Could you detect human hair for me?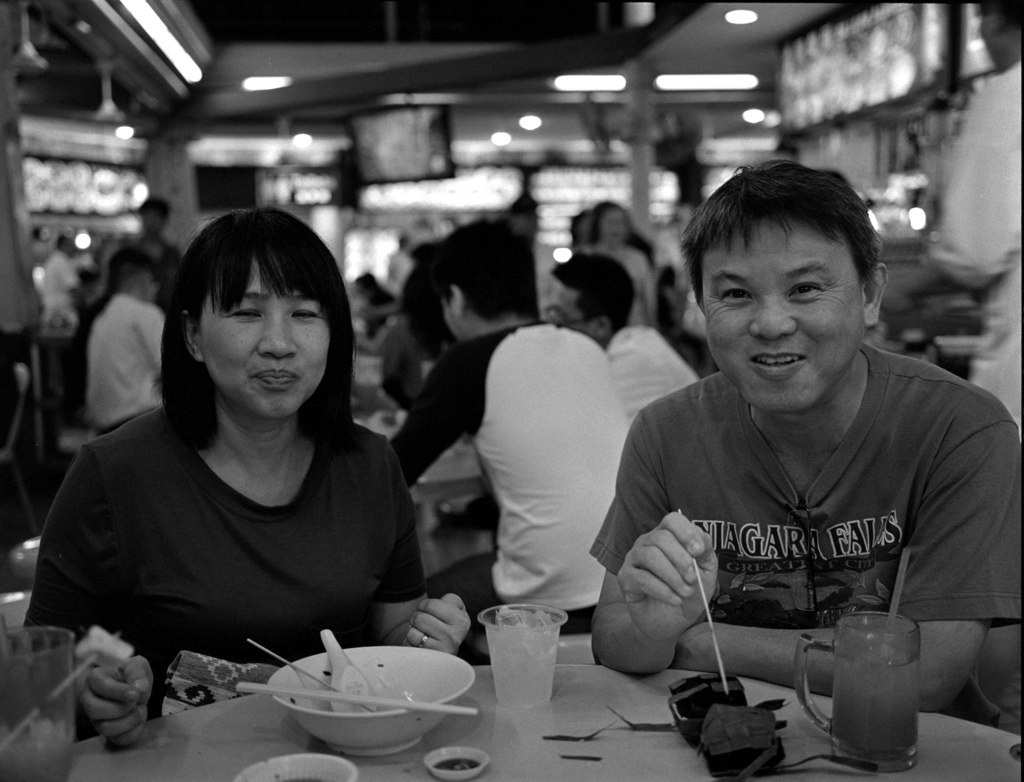
Detection result: locate(433, 213, 541, 317).
